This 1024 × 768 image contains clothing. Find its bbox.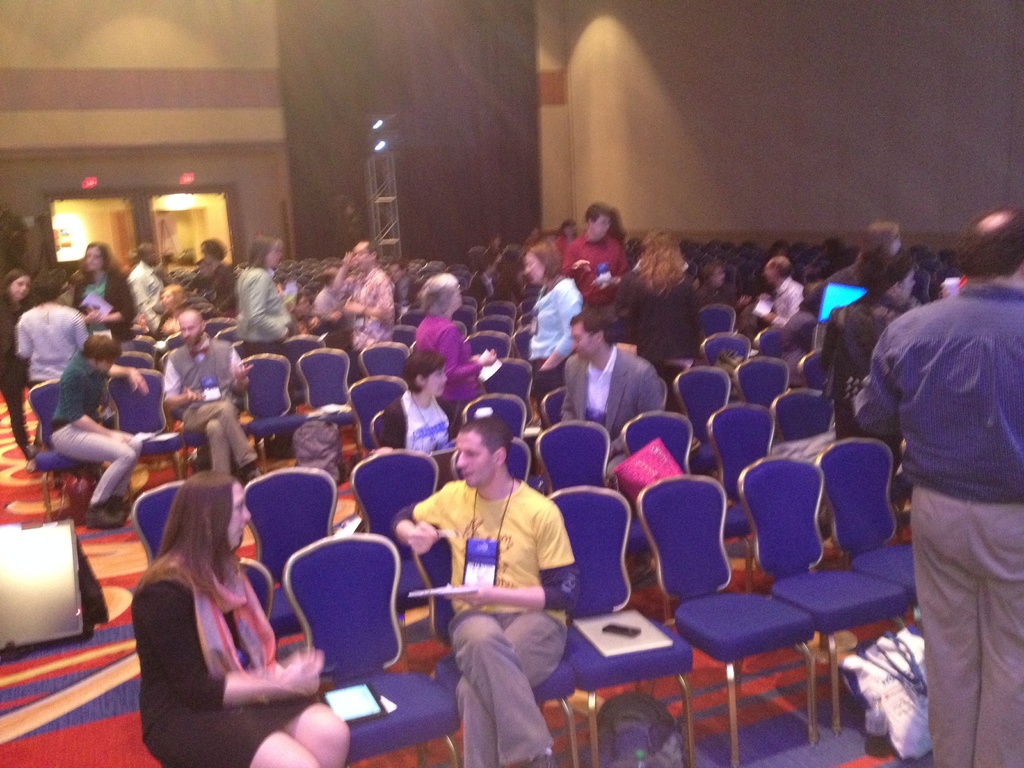
locate(131, 561, 324, 767).
